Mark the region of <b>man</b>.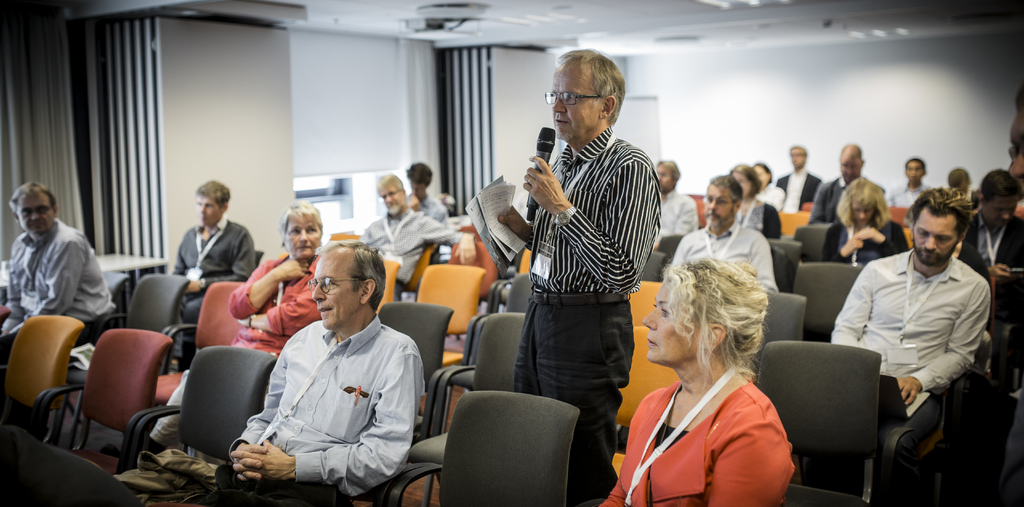
Region: 497:48:662:506.
